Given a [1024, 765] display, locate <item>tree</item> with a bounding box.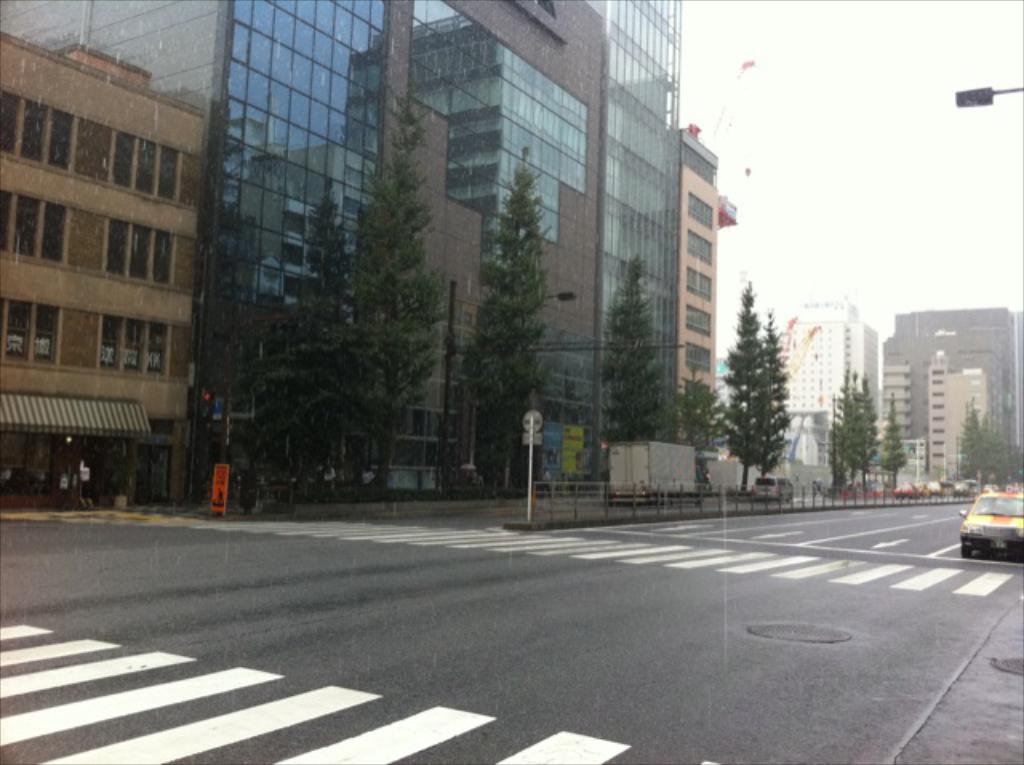
Located: <bbox>829, 360, 859, 490</bbox>.
